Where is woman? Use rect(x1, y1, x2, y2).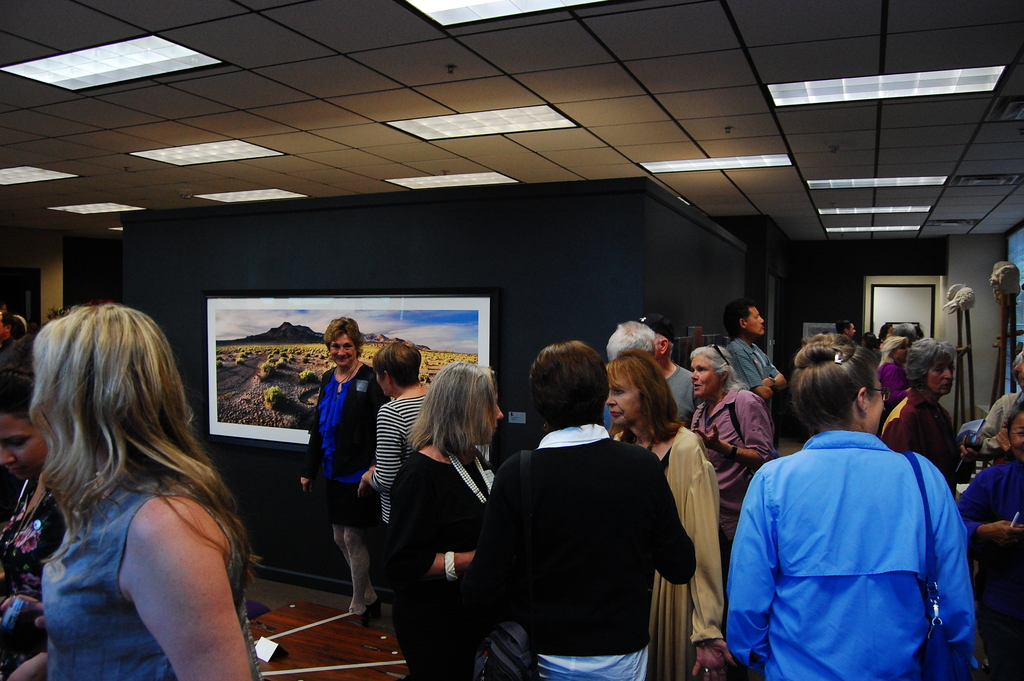
rect(385, 356, 504, 680).
